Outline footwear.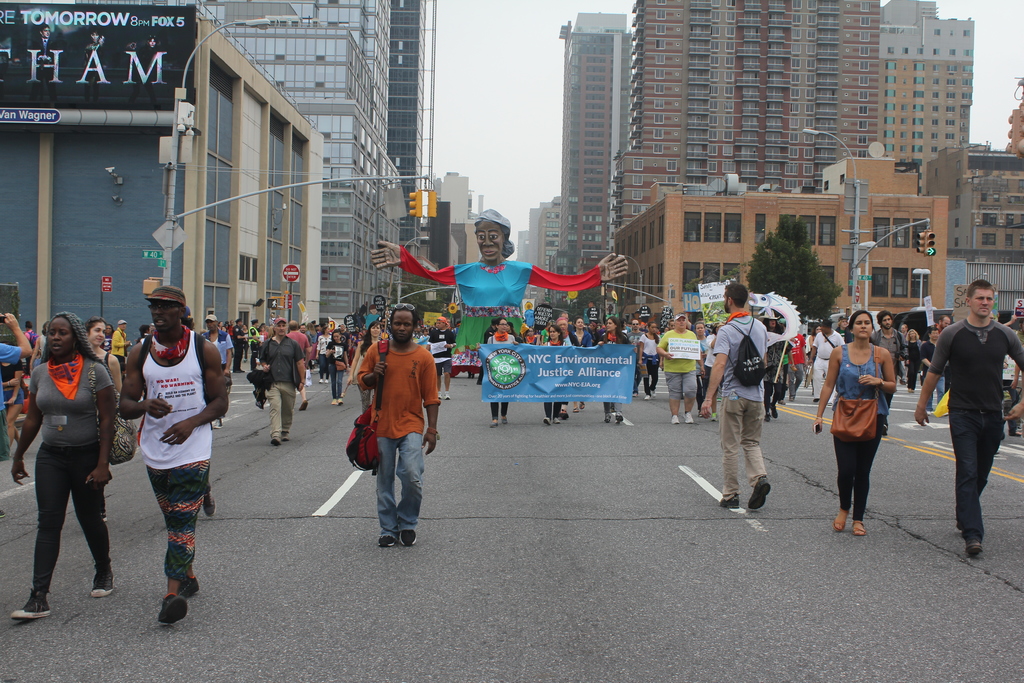
Outline: (543, 415, 559, 423).
